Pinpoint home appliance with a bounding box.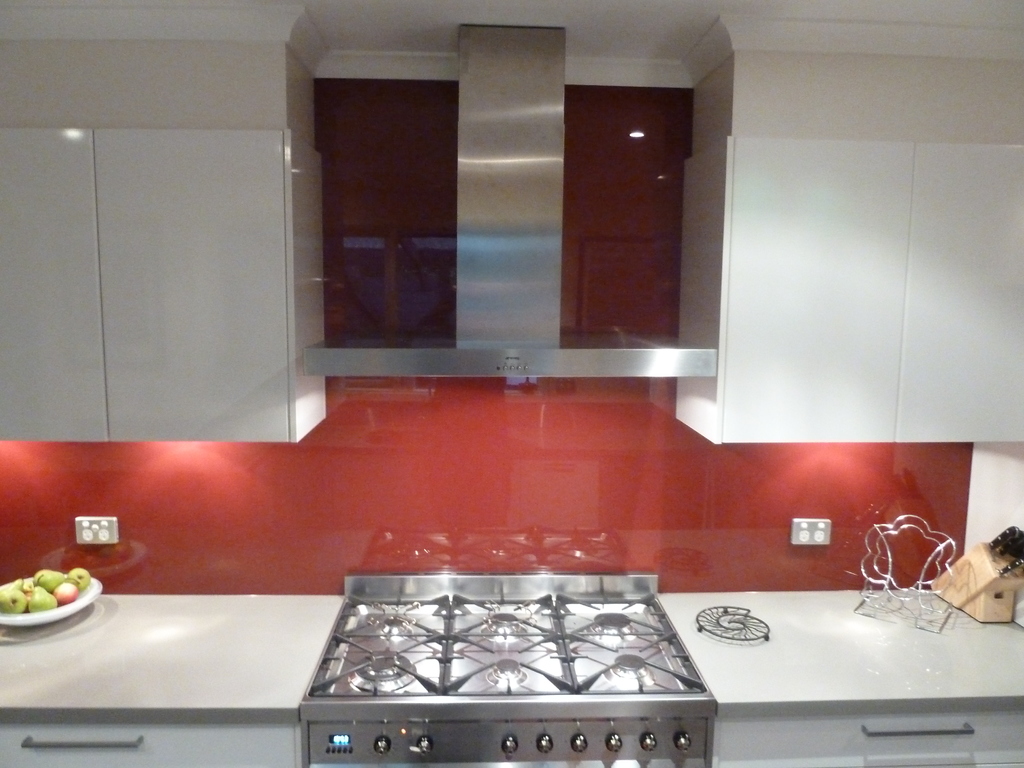
left=304, top=23, right=715, bottom=383.
